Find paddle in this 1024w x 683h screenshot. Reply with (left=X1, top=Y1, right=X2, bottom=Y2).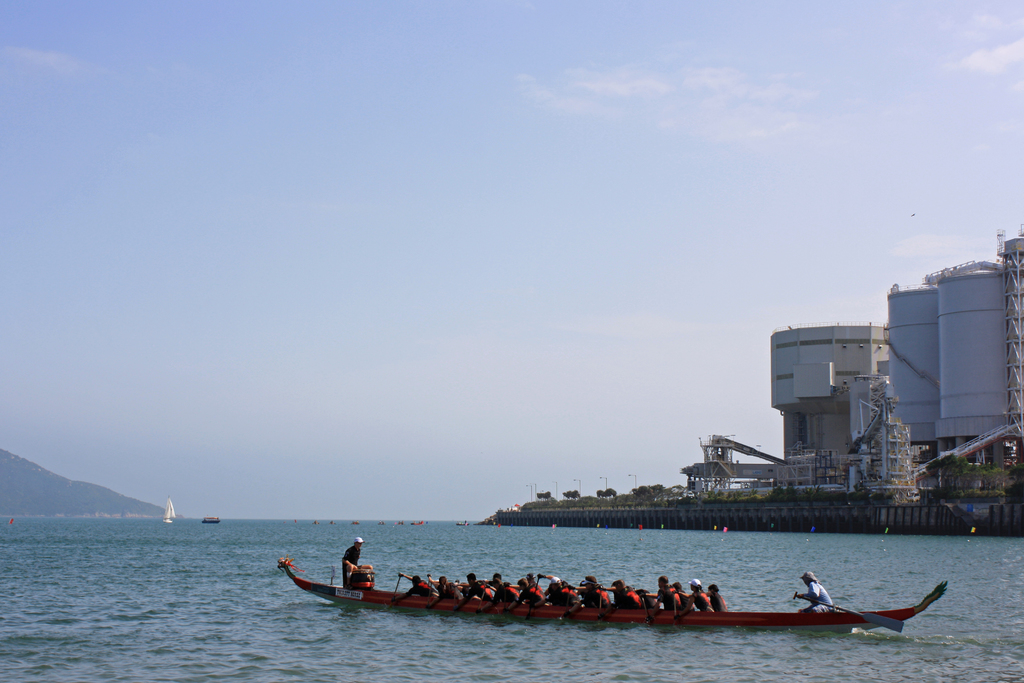
(left=672, top=595, right=678, bottom=629).
